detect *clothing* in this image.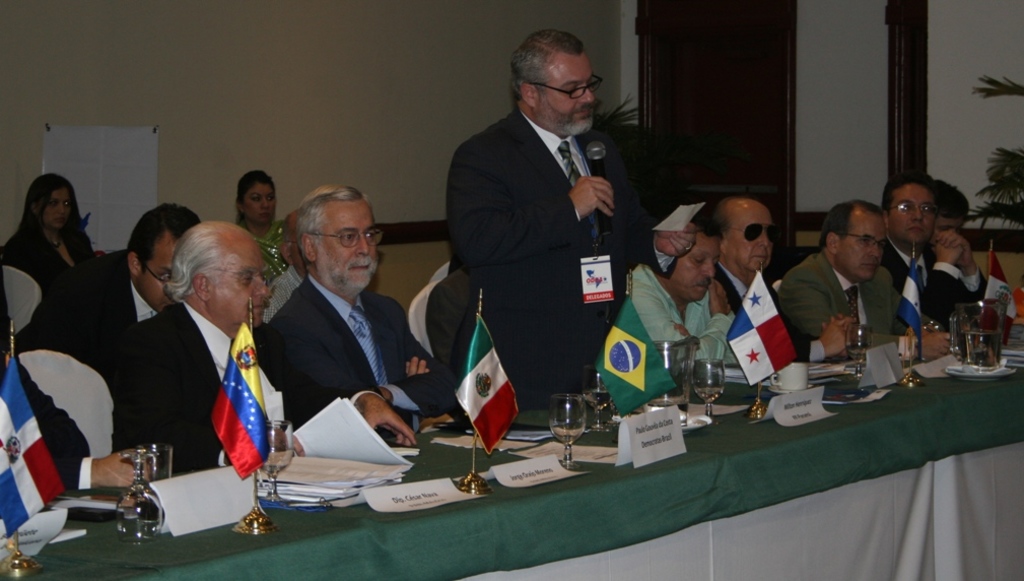
Detection: (886, 240, 1002, 329).
